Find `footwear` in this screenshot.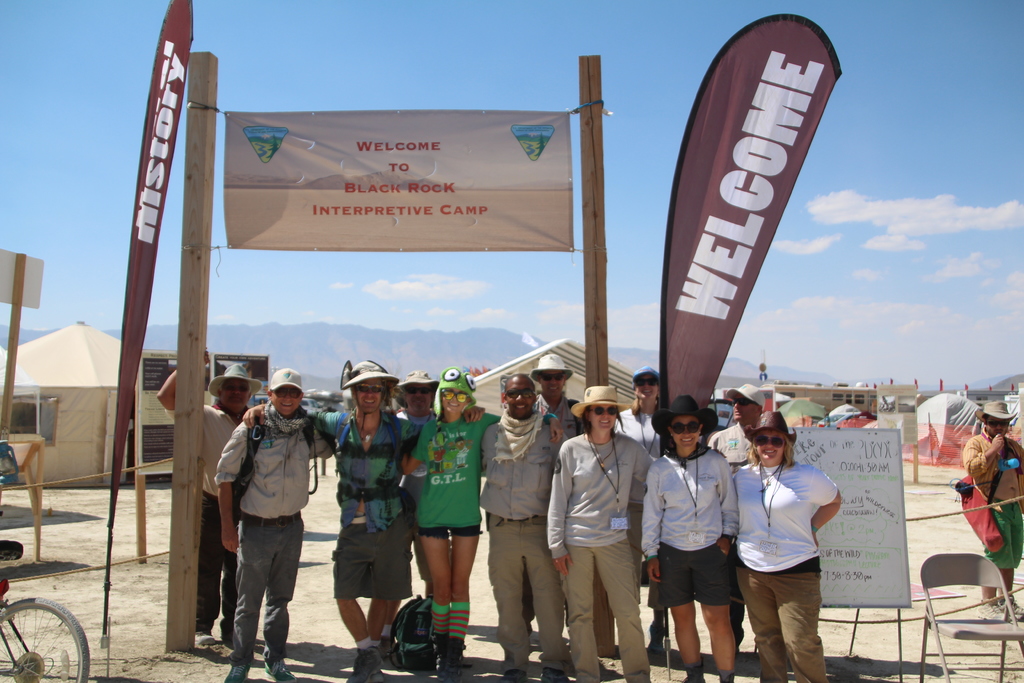
The bounding box for `footwear` is 353/646/380/682.
